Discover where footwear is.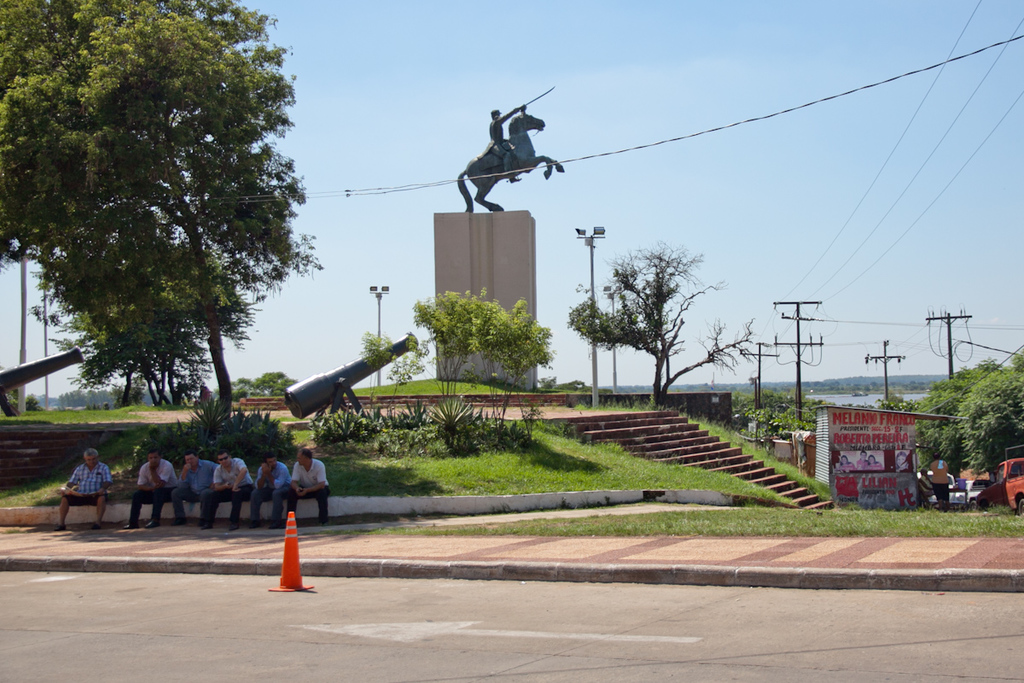
Discovered at x1=249, y1=522, x2=261, y2=529.
